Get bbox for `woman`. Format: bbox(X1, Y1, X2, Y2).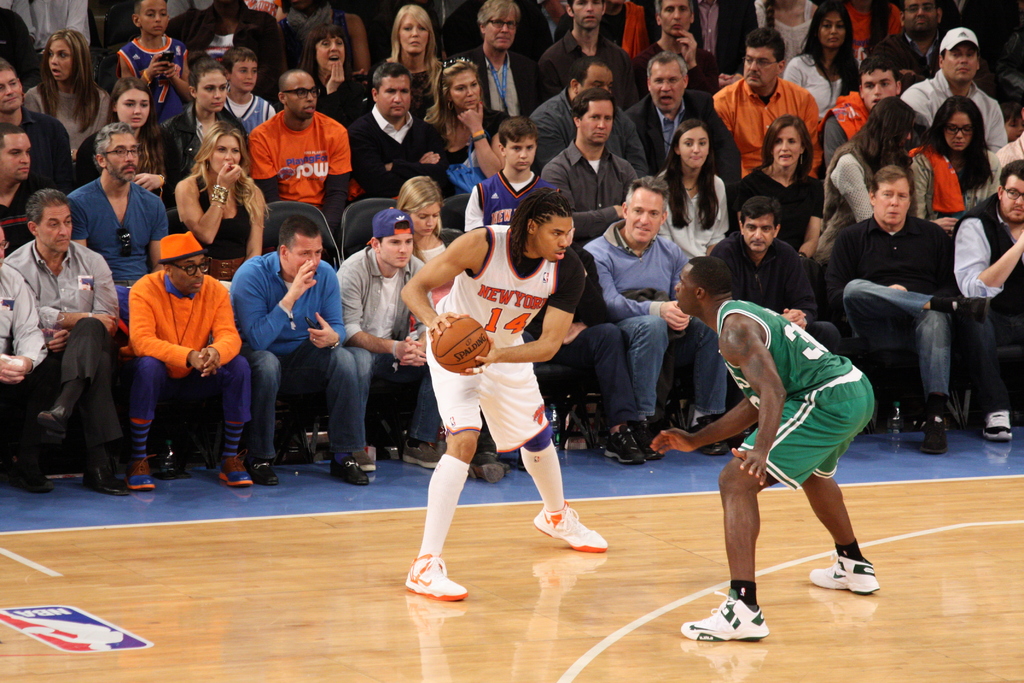
bbox(659, 115, 729, 254).
